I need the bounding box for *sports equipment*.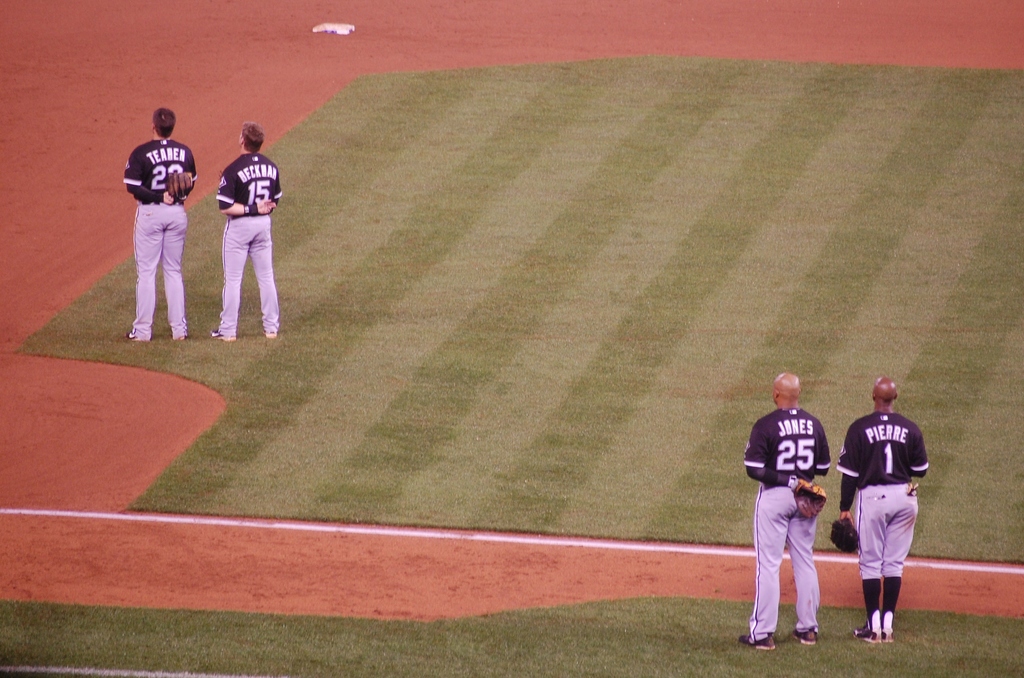
Here it is: pyautogui.locateOnScreen(793, 476, 826, 522).
